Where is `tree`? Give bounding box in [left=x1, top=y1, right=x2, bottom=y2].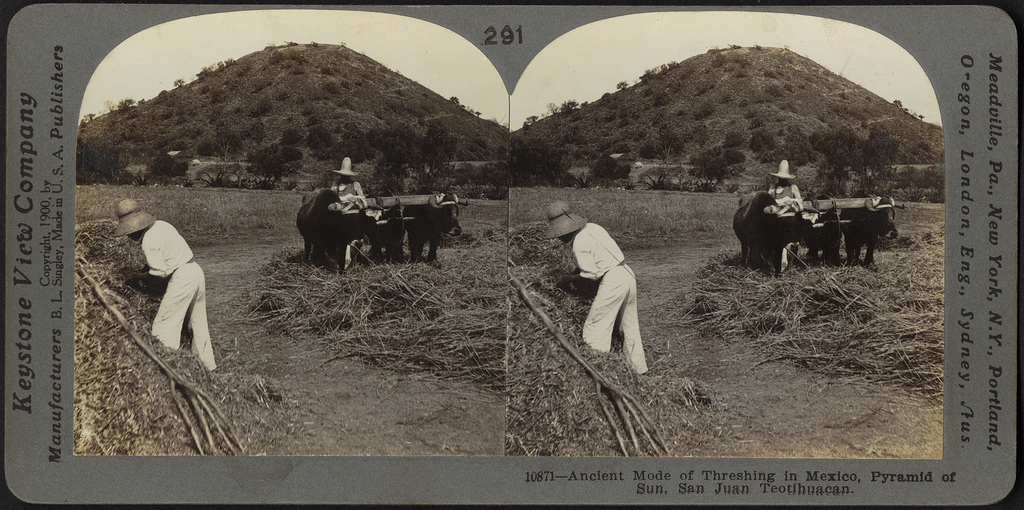
[left=378, top=123, right=420, bottom=159].
